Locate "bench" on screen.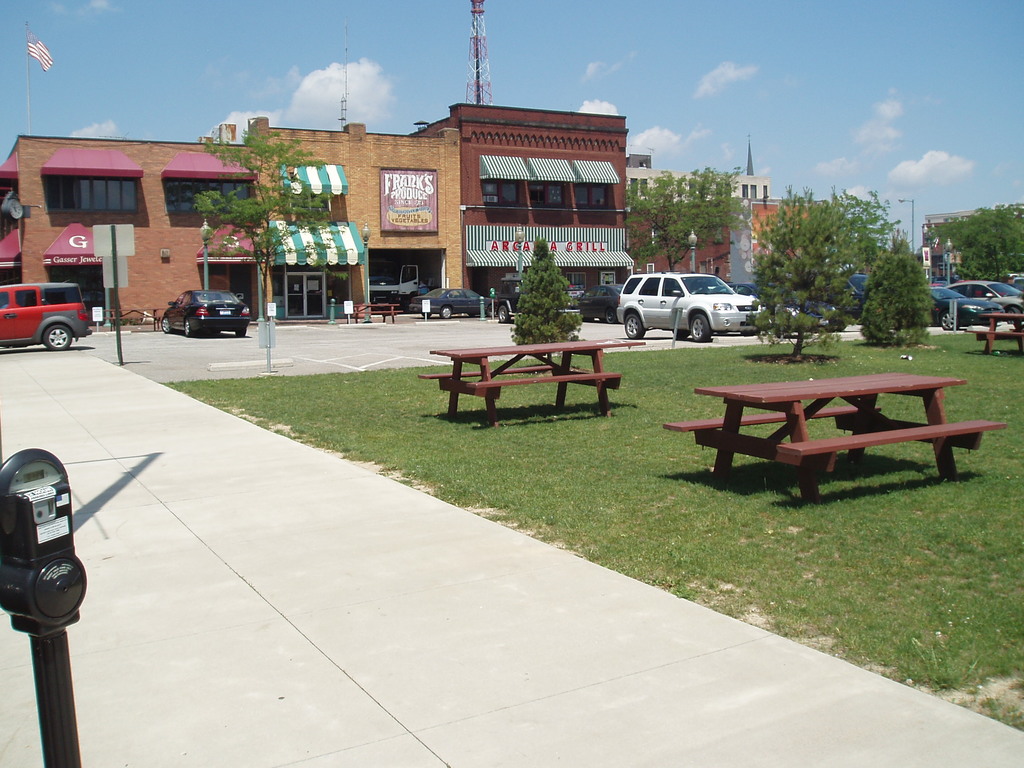
On screen at box=[662, 396, 875, 447].
